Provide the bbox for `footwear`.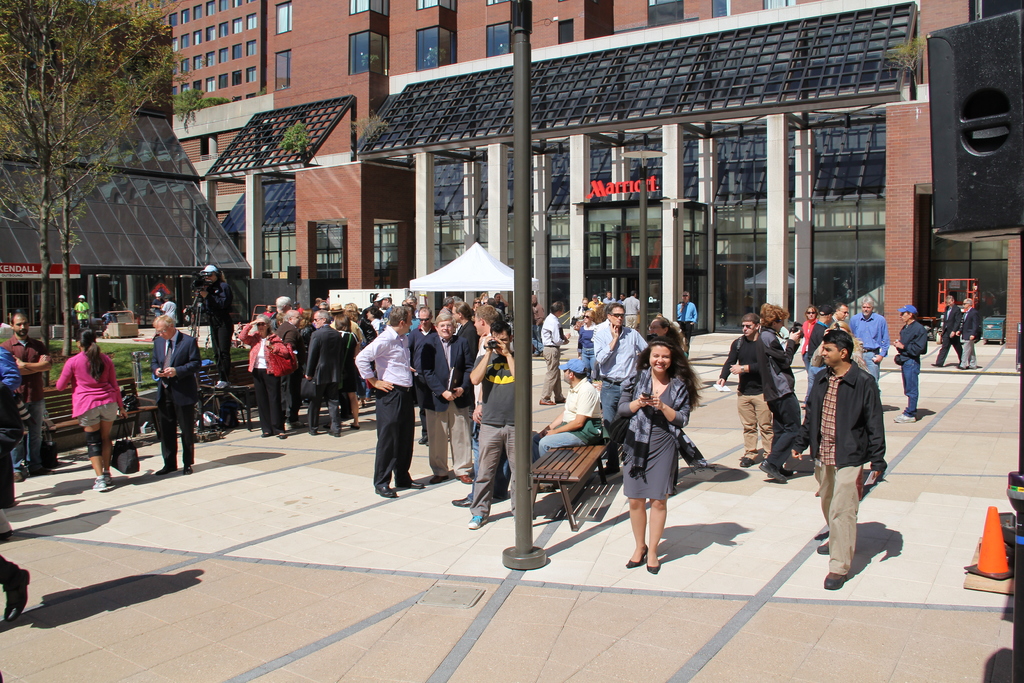
893,411,916,421.
